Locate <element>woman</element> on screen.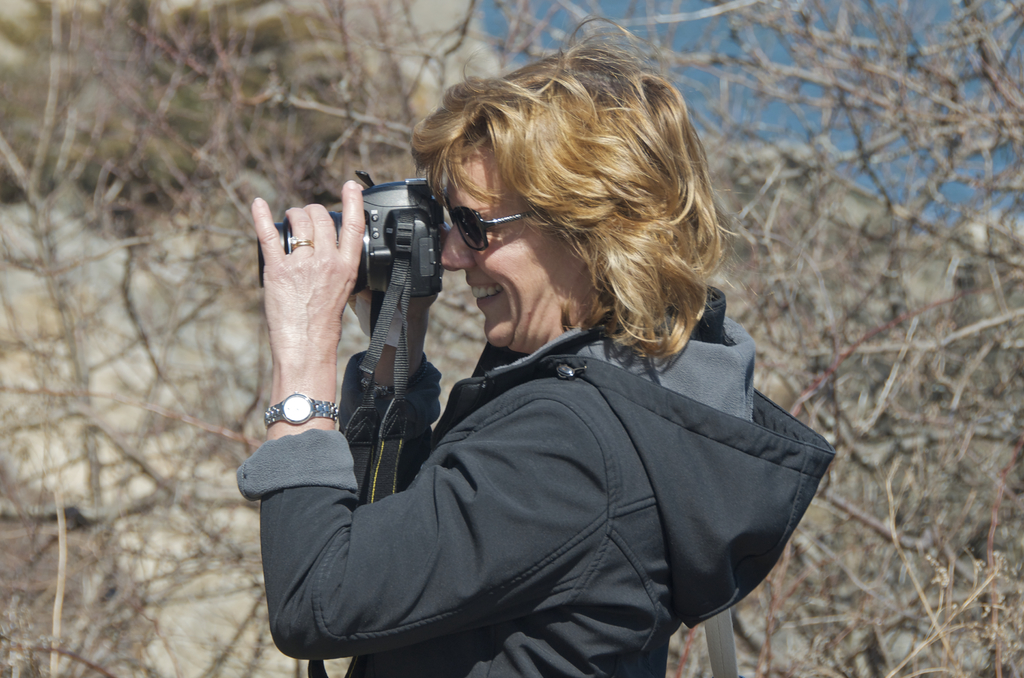
On screen at [x1=257, y1=39, x2=808, y2=677].
